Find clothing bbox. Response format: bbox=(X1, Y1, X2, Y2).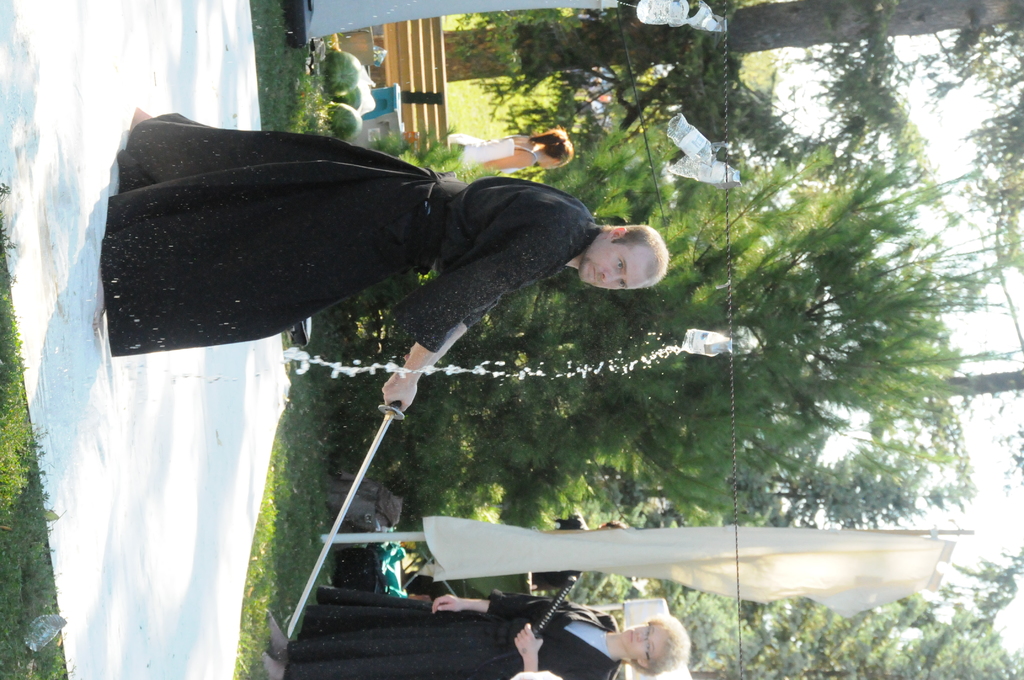
bbox=(525, 522, 586, 595).
